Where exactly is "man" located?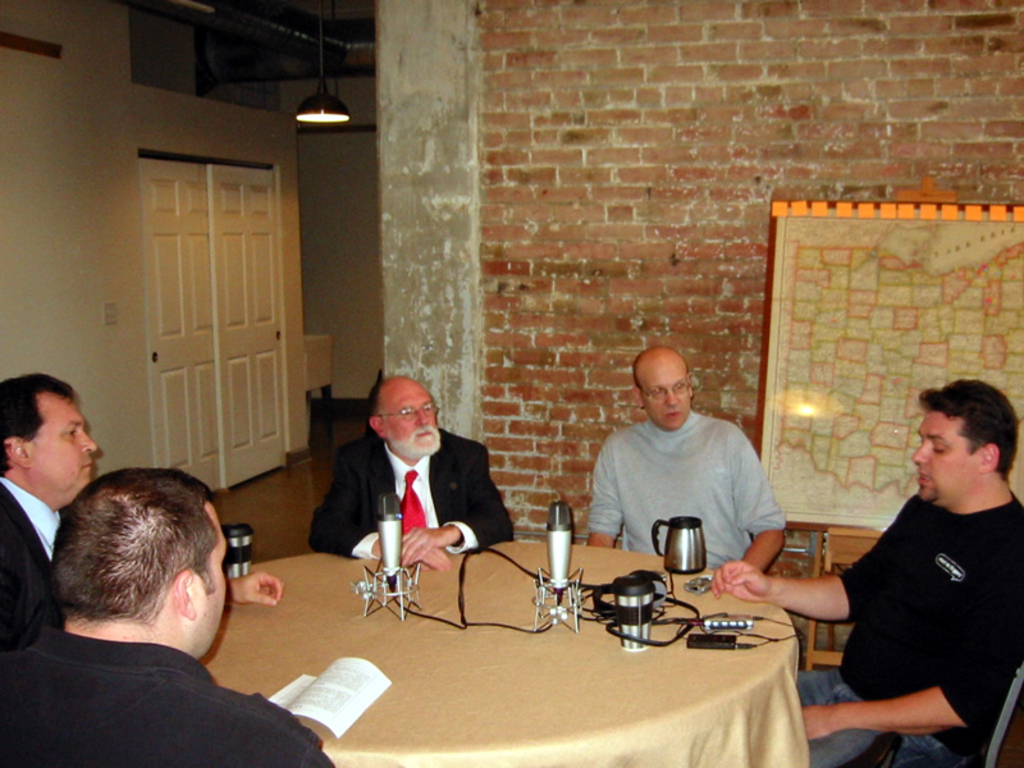
Its bounding box is bbox=(0, 370, 102, 627).
